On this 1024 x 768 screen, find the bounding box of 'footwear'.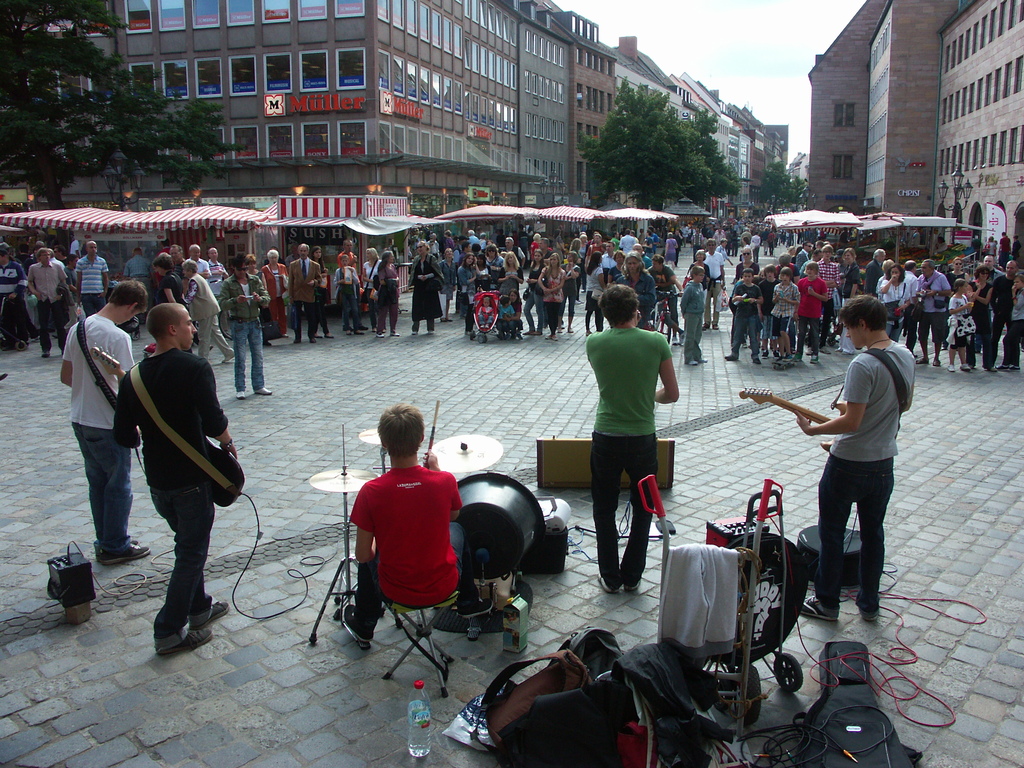
Bounding box: Rect(856, 590, 883, 621).
